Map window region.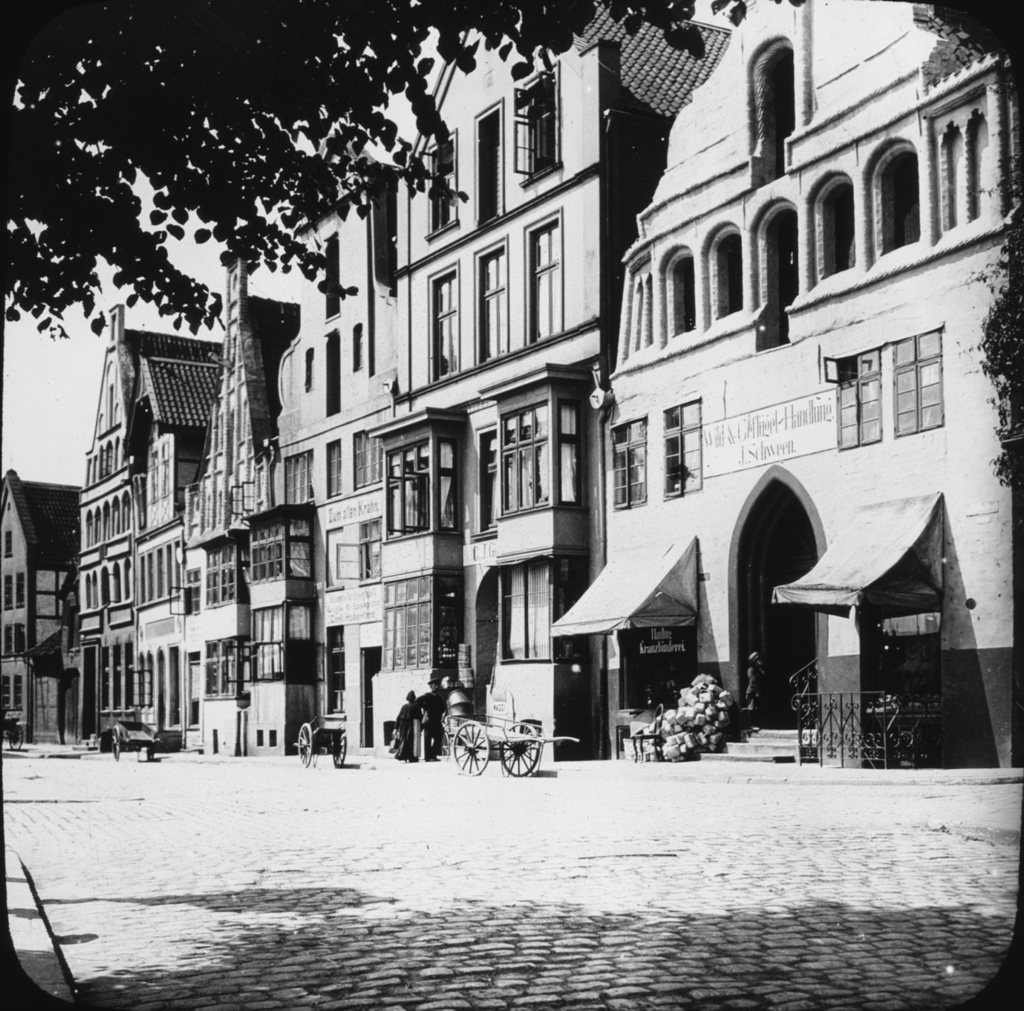
Mapped to 284/444/313/509.
